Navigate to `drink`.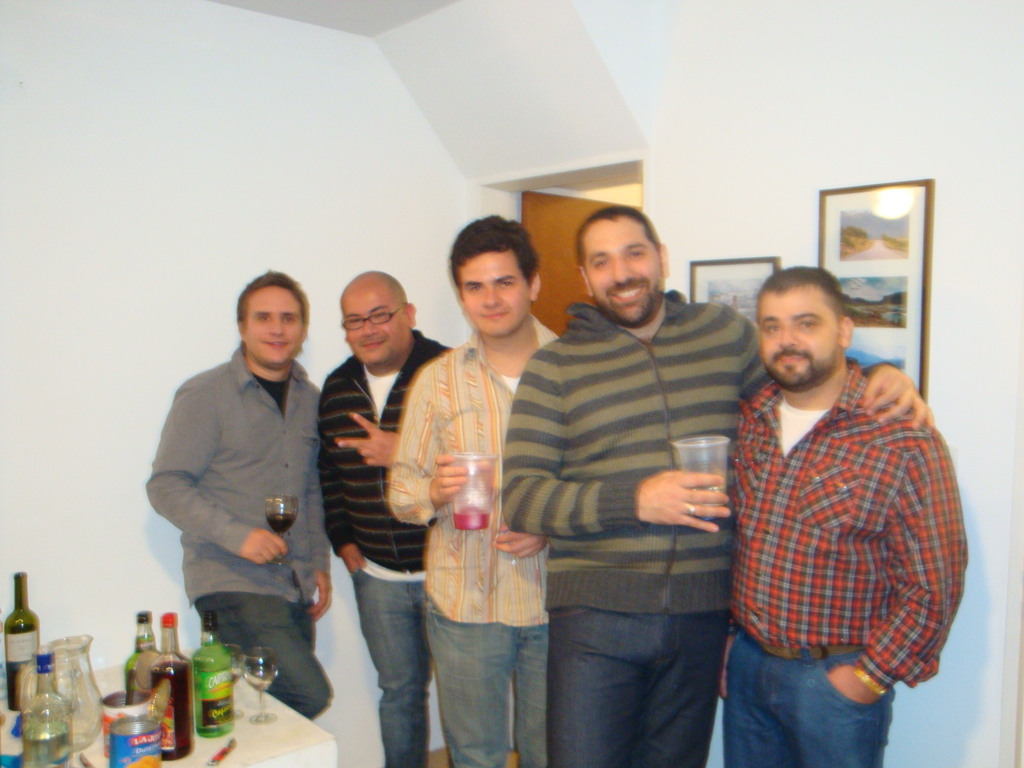
Navigation target: [124, 646, 164, 705].
